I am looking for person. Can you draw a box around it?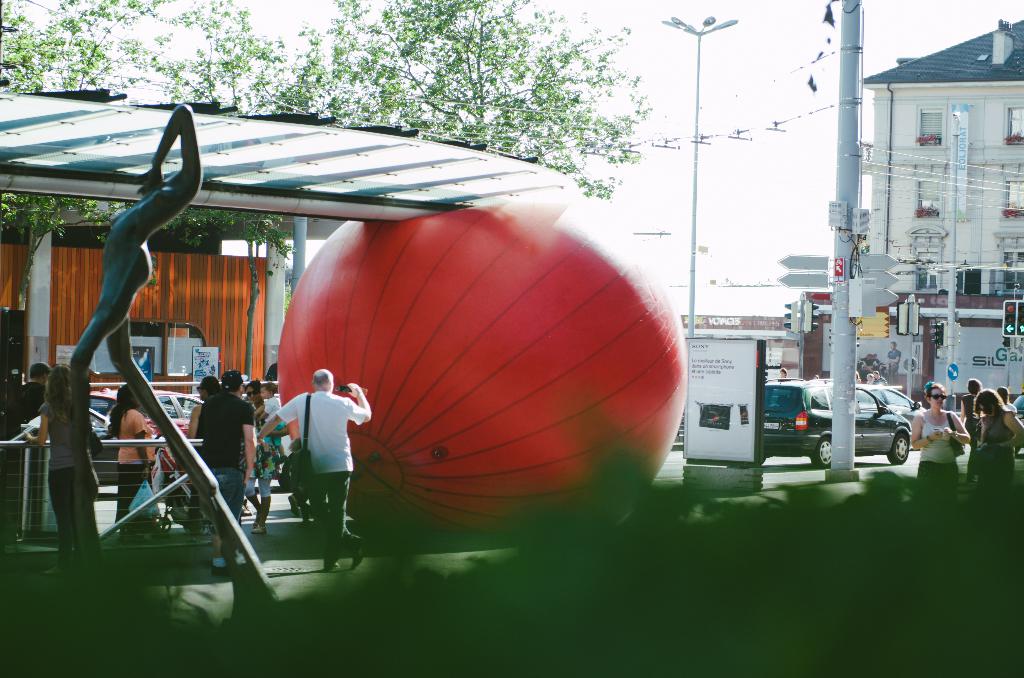
Sure, the bounding box is select_region(7, 356, 54, 435).
